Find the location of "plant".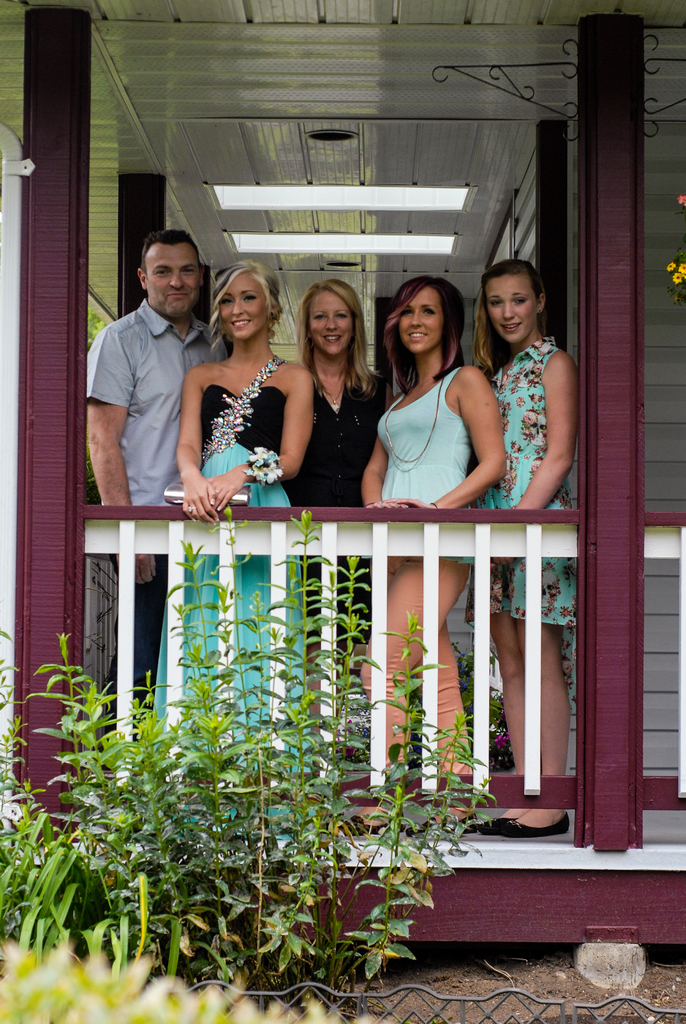
Location: 0,812,220,1008.
